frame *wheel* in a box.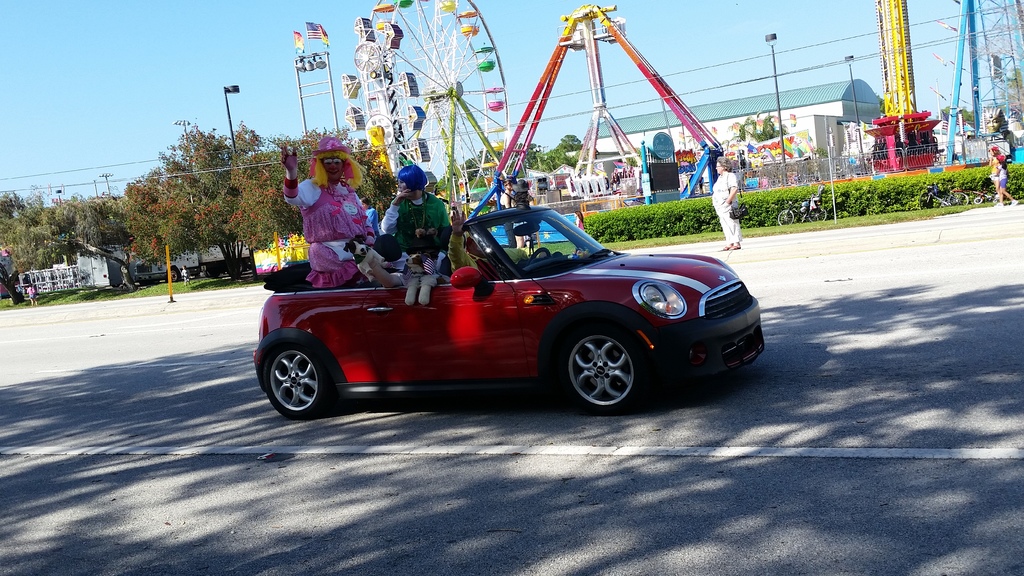
pyautogui.locateOnScreen(373, 0, 509, 211).
